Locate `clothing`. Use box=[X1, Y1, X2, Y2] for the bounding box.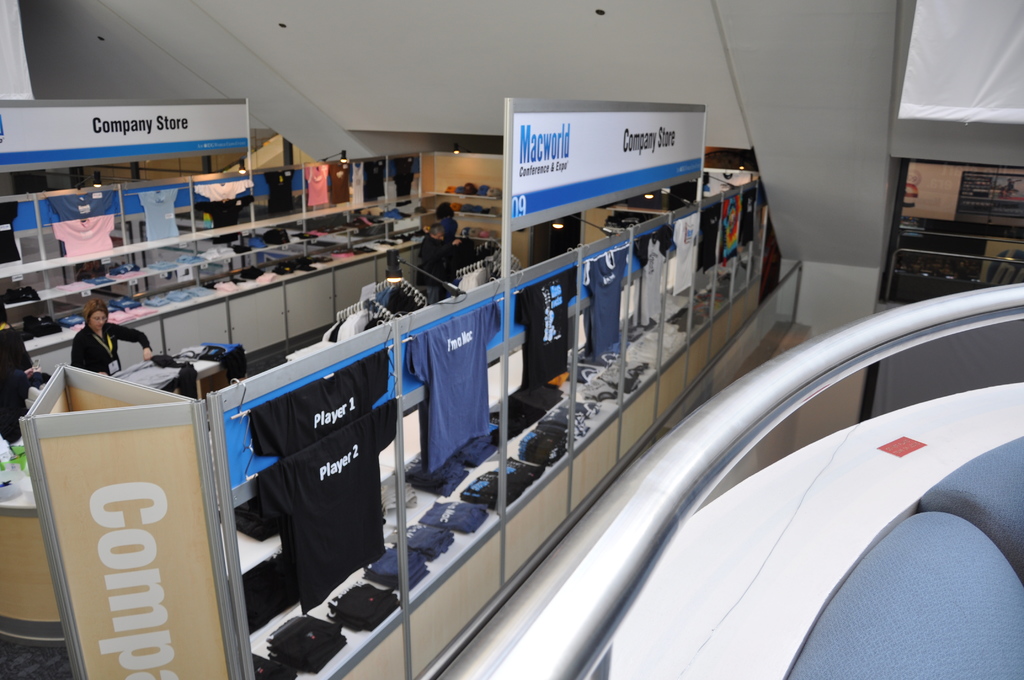
box=[463, 464, 521, 514].
